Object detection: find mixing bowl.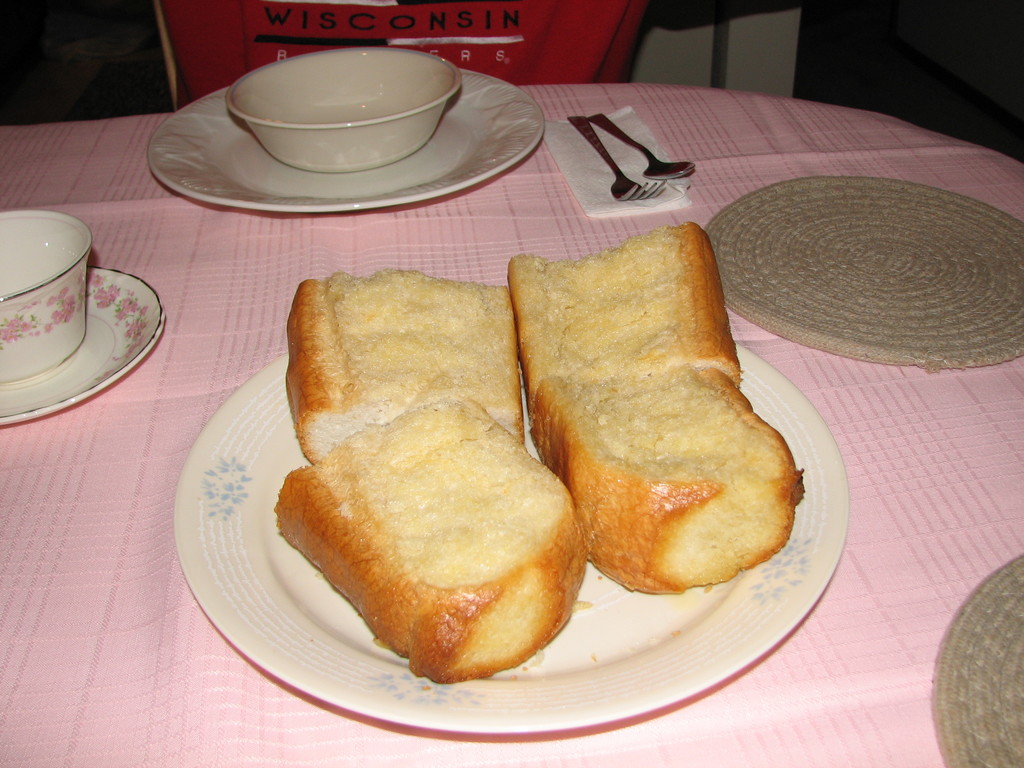
pyautogui.locateOnScreen(220, 42, 460, 176).
